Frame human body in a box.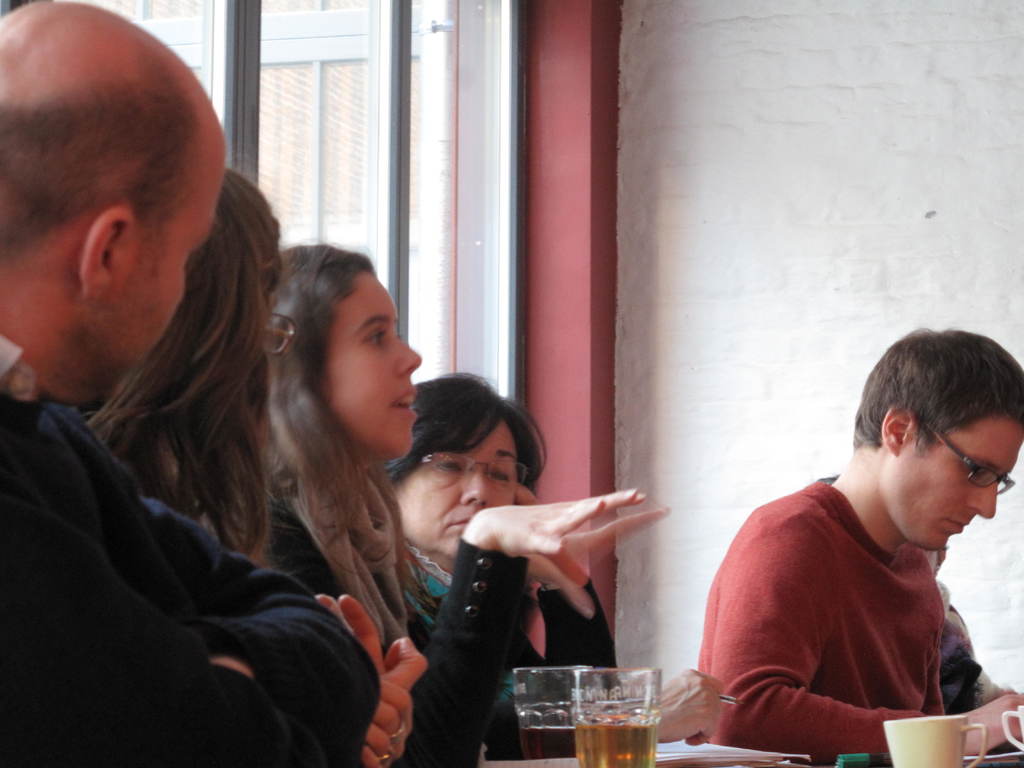
BBox(260, 249, 643, 767).
